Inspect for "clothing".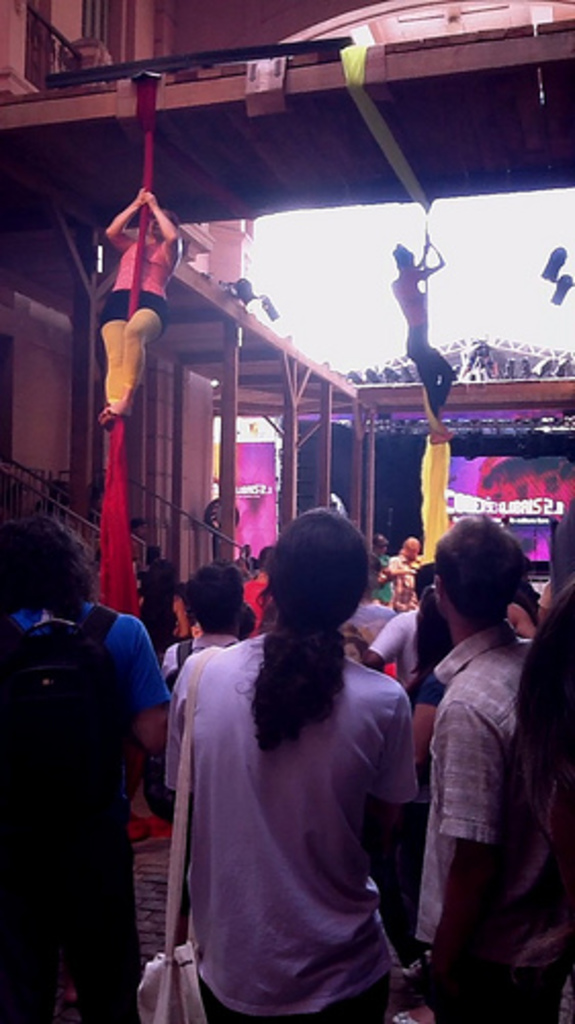
Inspection: pyautogui.locateOnScreen(164, 629, 244, 791).
